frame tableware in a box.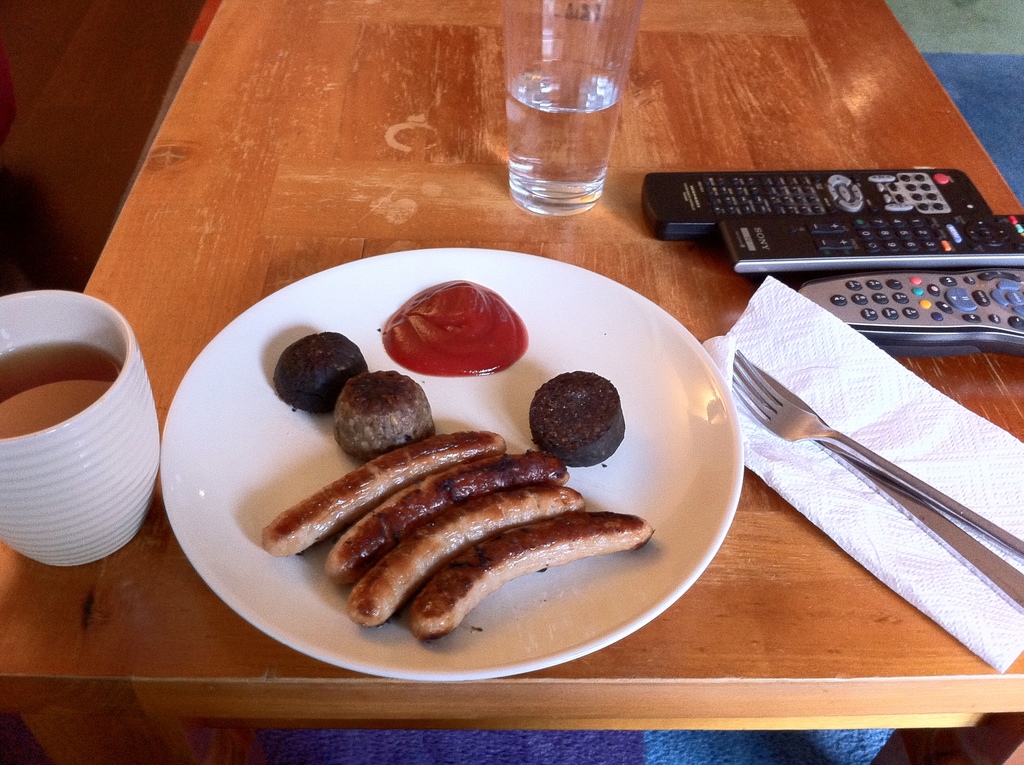
499/0/640/218.
